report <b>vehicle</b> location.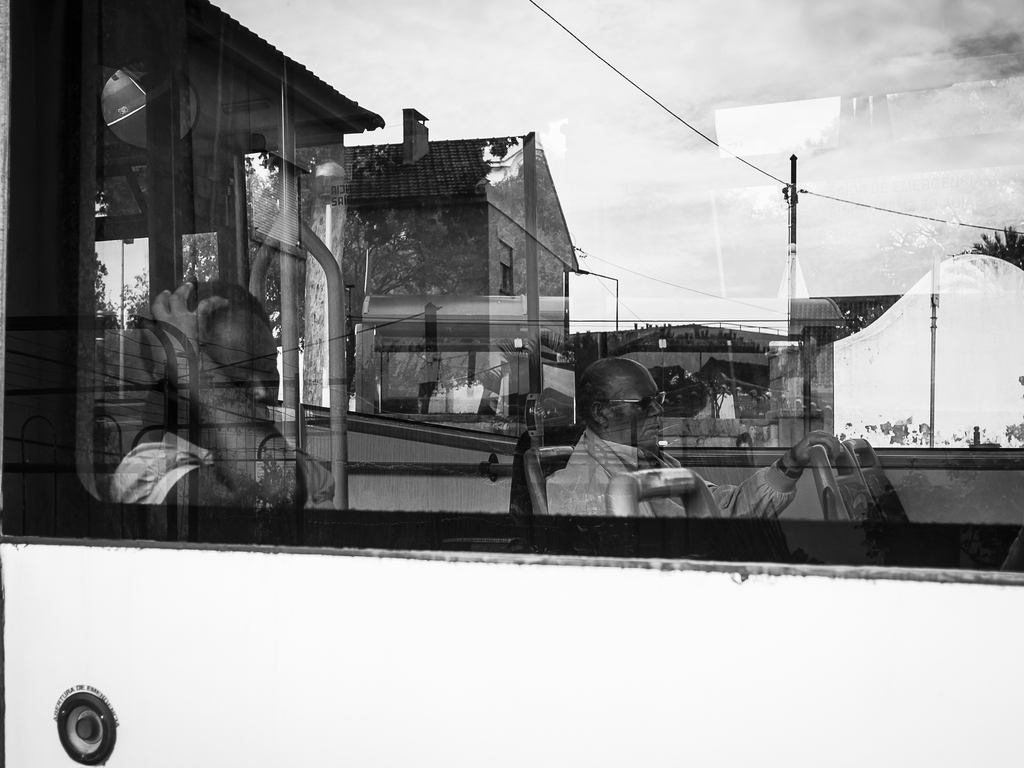
Report: 0,0,1023,767.
